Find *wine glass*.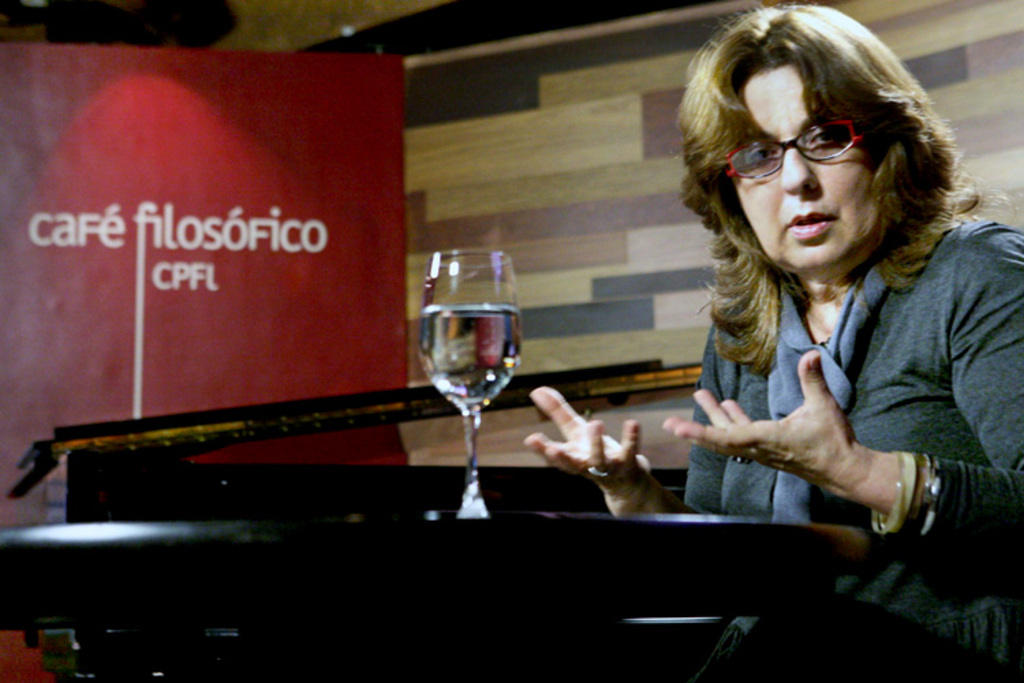
x1=416 y1=249 x2=523 y2=519.
